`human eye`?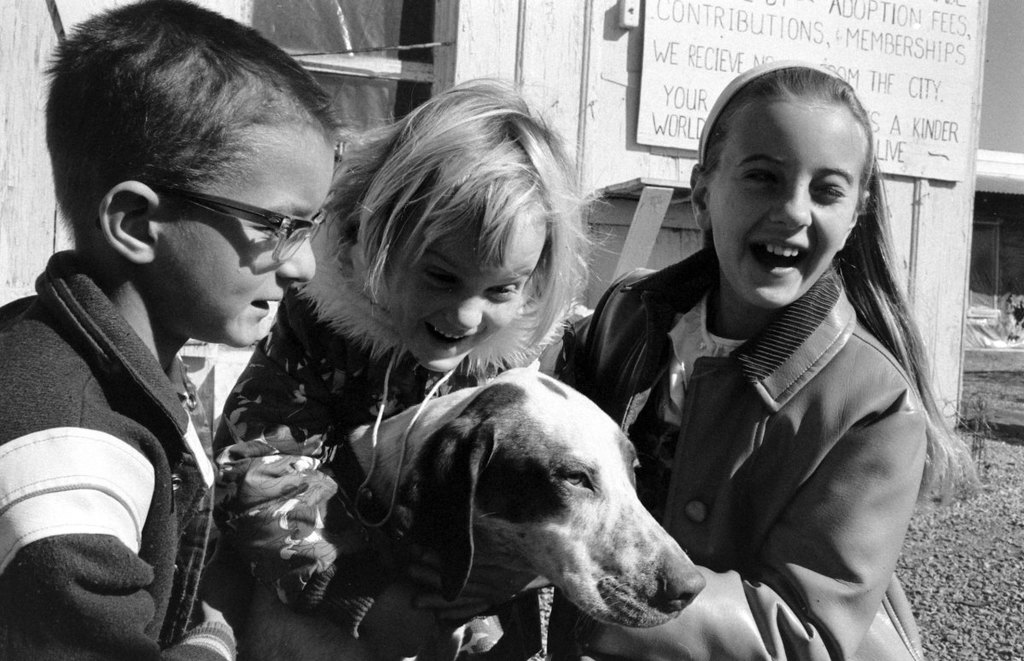
{"x1": 260, "y1": 227, "x2": 282, "y2": 241}
